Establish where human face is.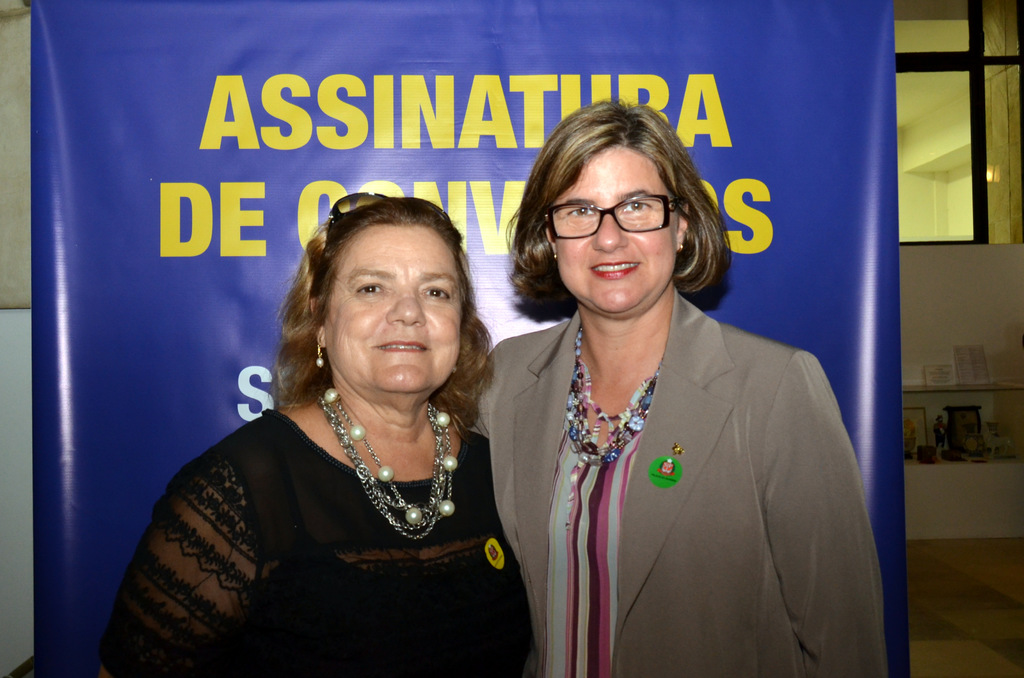
Established at Rect(325, 228, 464, 407).
